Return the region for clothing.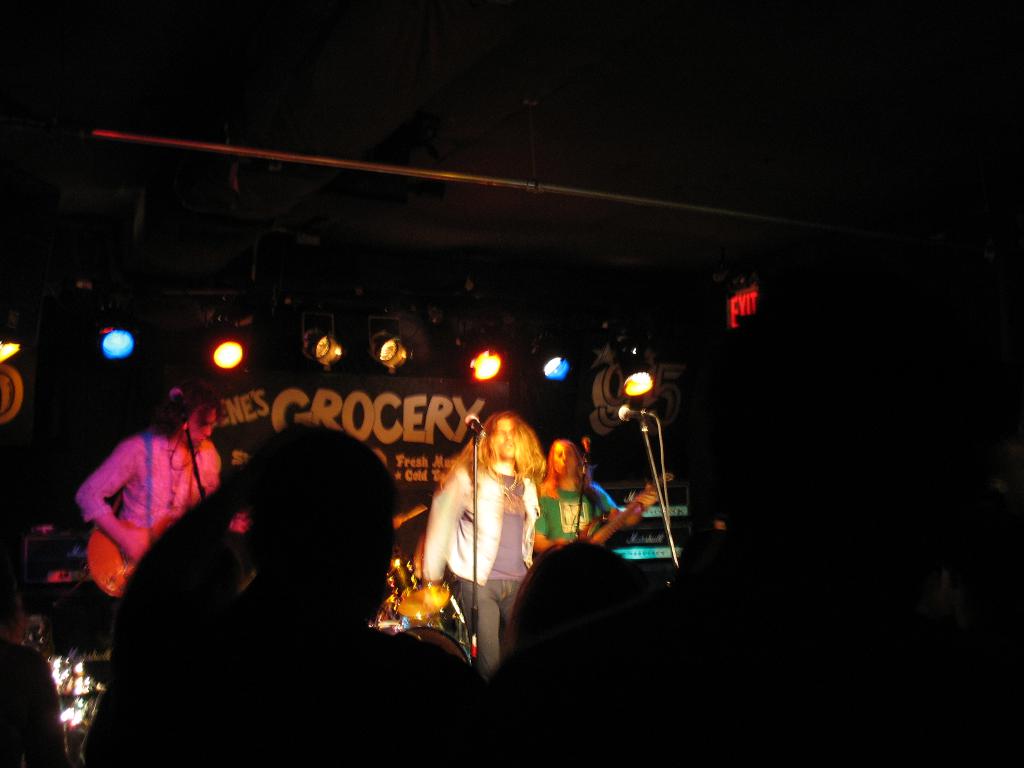
box=[528, 471, 610, 552].
